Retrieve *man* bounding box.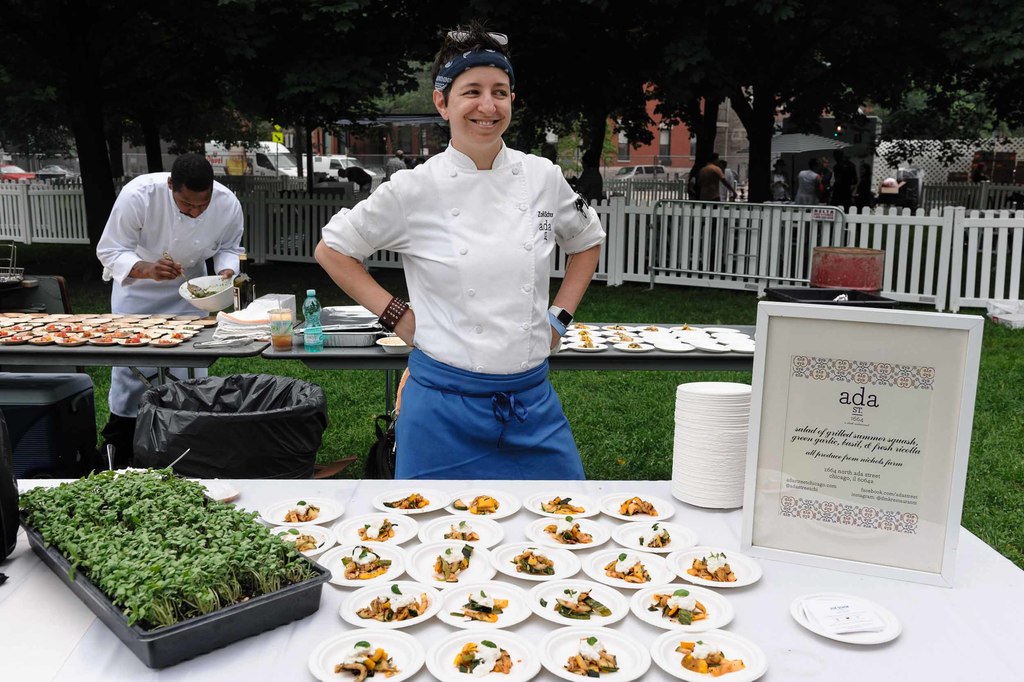
Bounding box: <region>335, 167, 372, 189</region>.
